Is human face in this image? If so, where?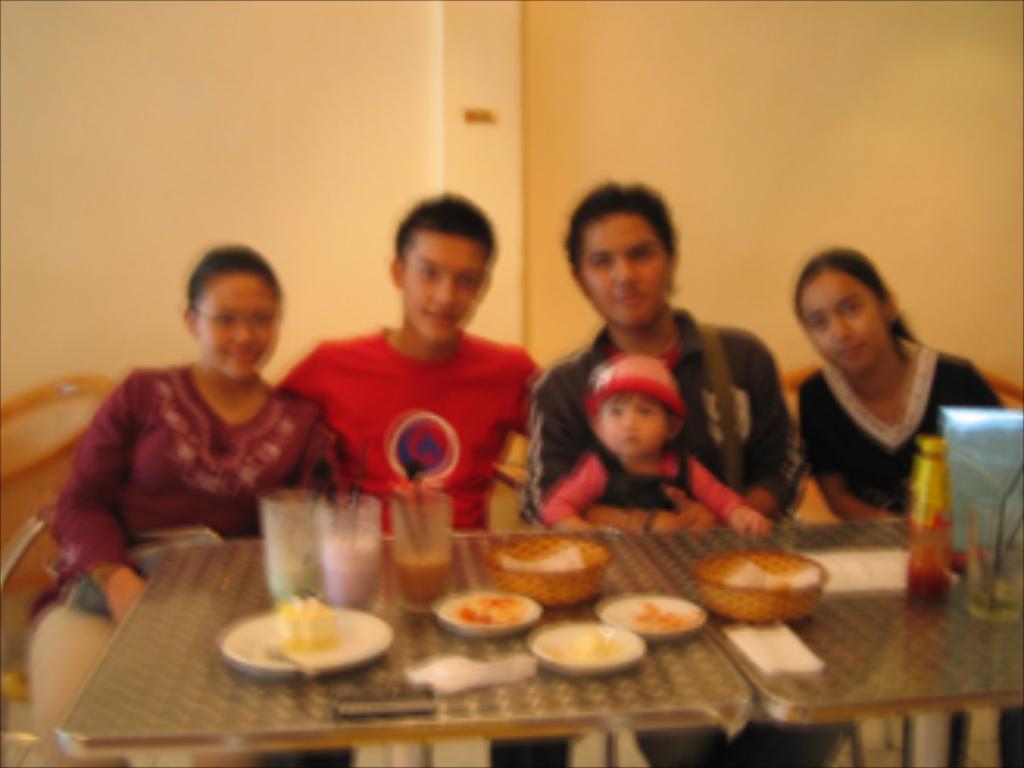
Yes, at bbox(396, 231, 493, 343).
